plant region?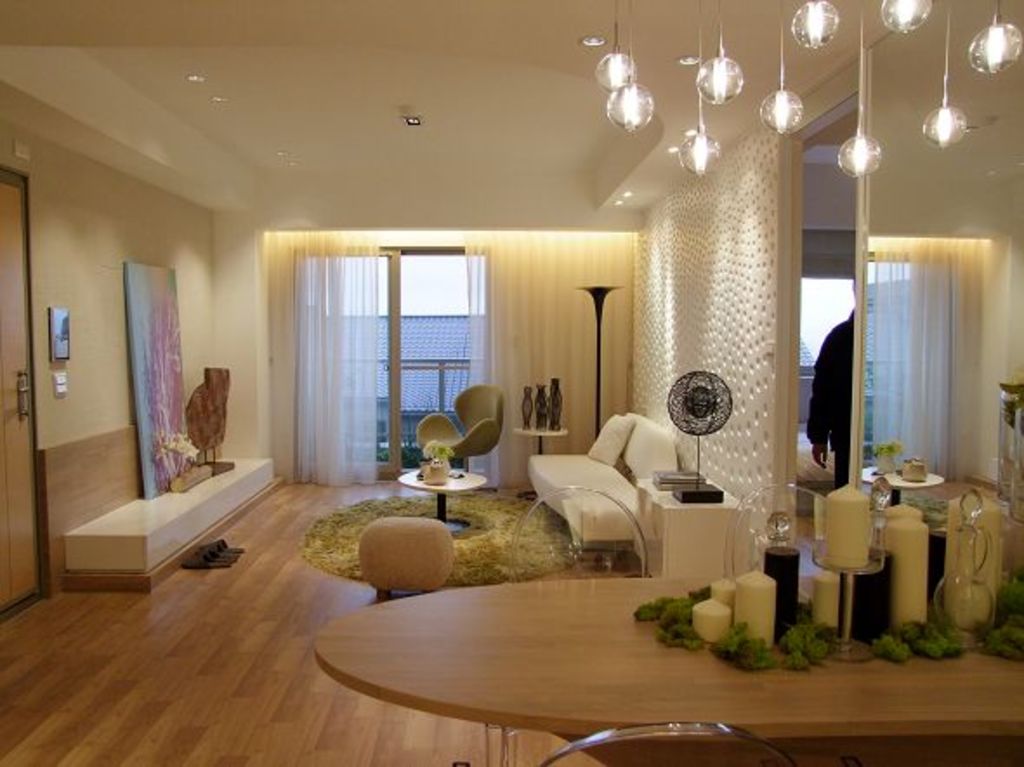
box=[868, 436, 899, 462]
